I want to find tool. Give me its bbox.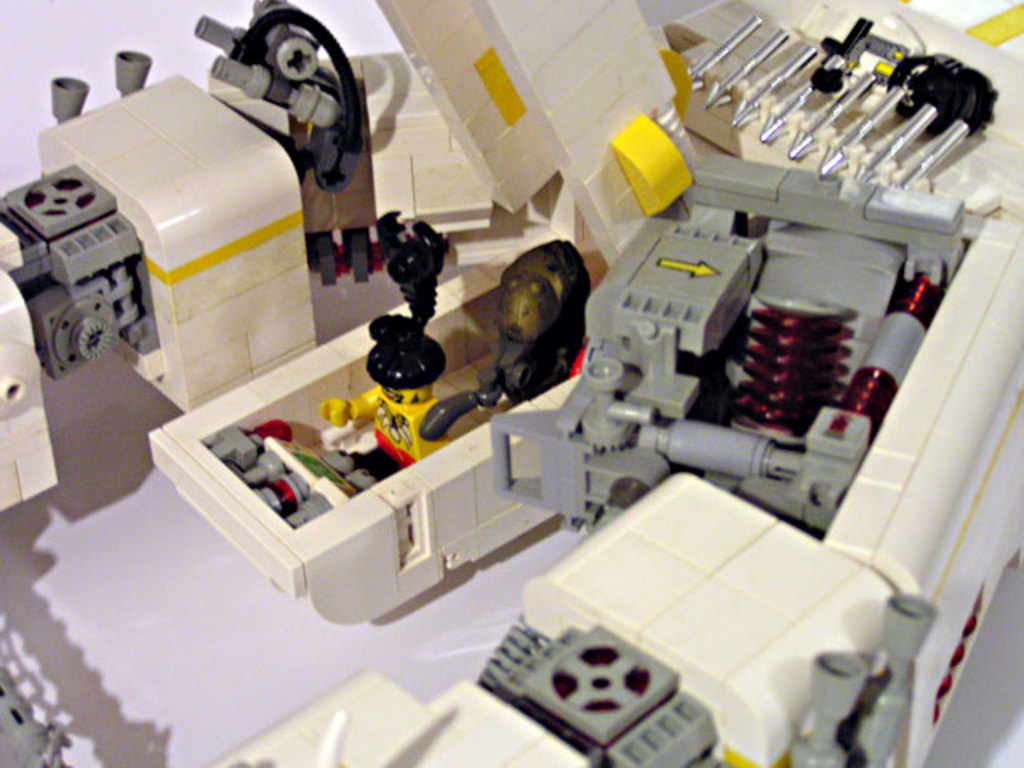
left=787, top=35, right=896, bottom=168.
